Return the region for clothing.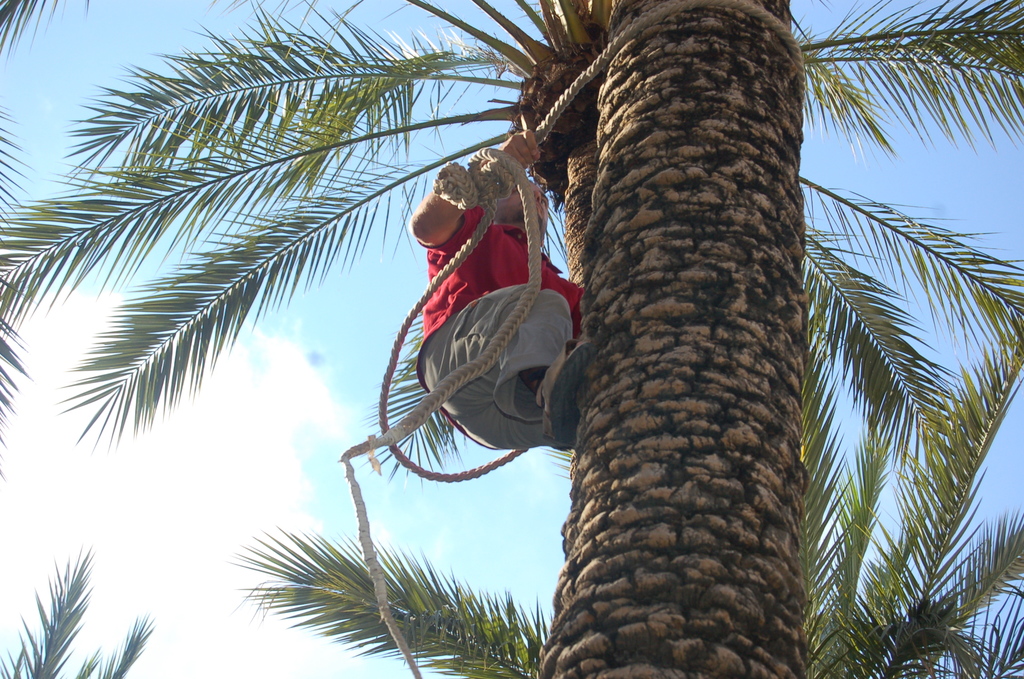
box(415, 203, 593, 454).
